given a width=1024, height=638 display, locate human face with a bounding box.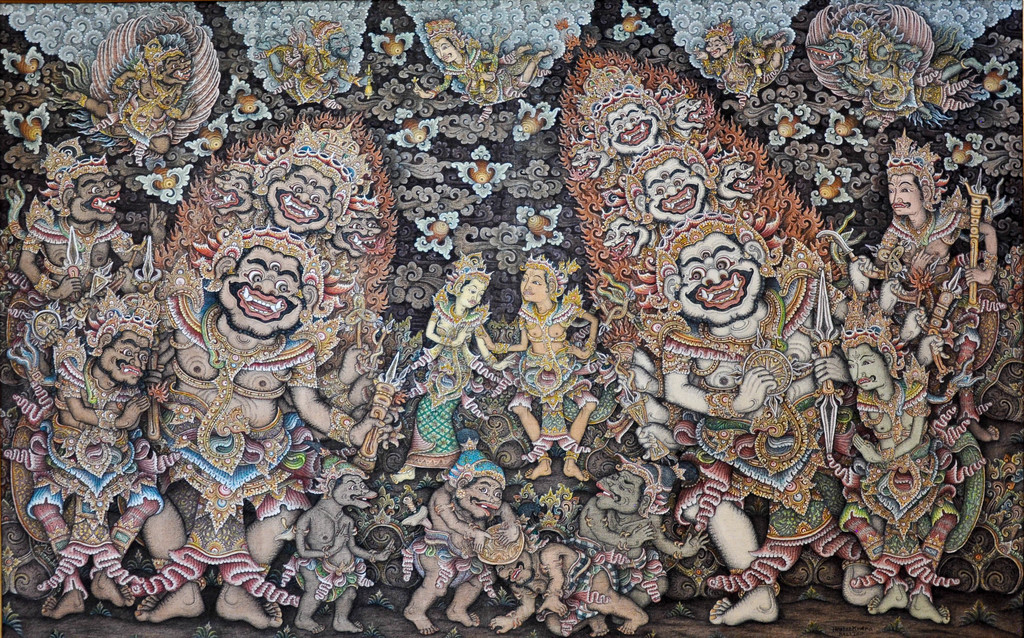
Located: [x1=96, y1=331, x2=150, y2=387].
